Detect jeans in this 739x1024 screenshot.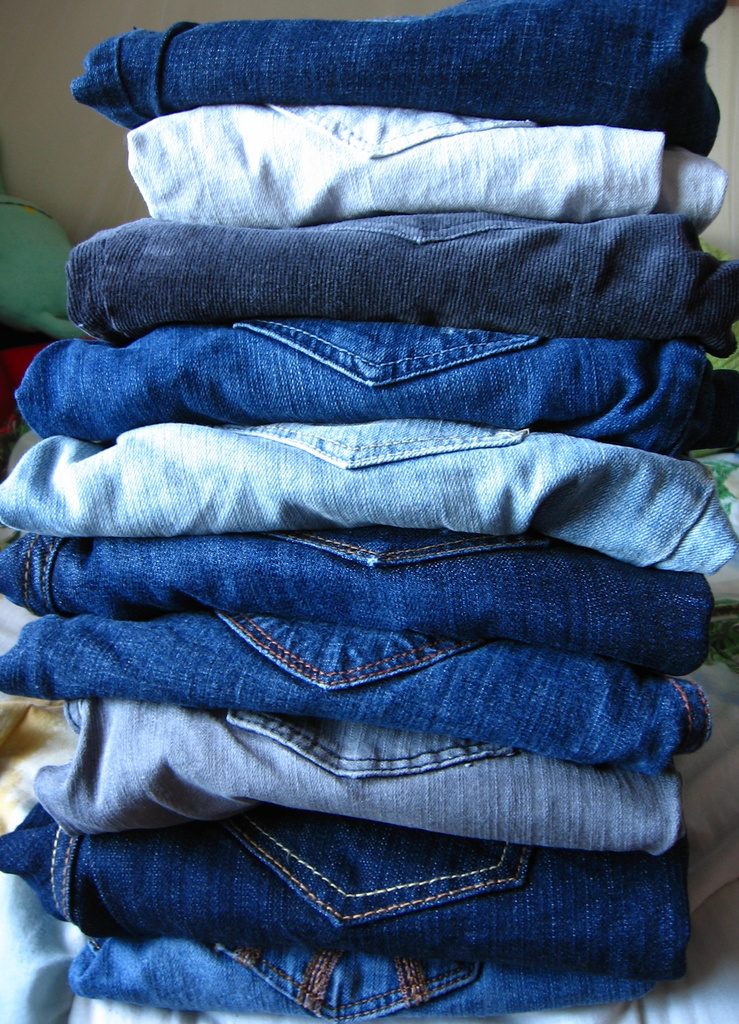
Detection: pyautogui.locateOnScreen(0, 423, 738, 587).
